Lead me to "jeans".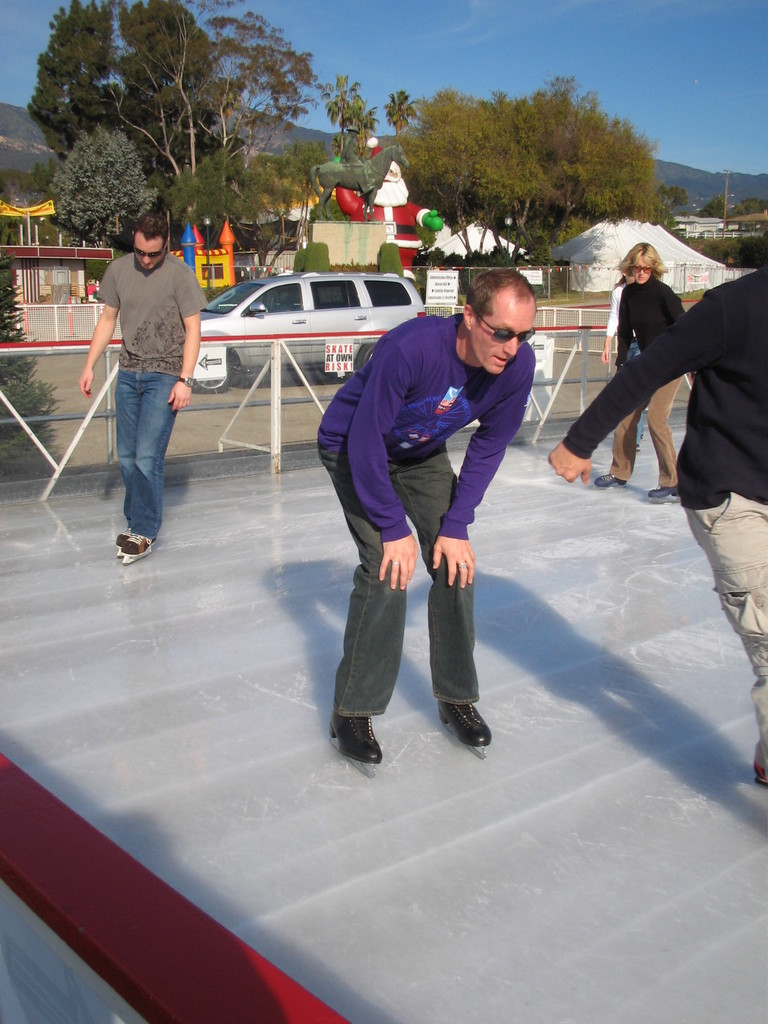
Lead to detection(602, 376, 683, 481).
